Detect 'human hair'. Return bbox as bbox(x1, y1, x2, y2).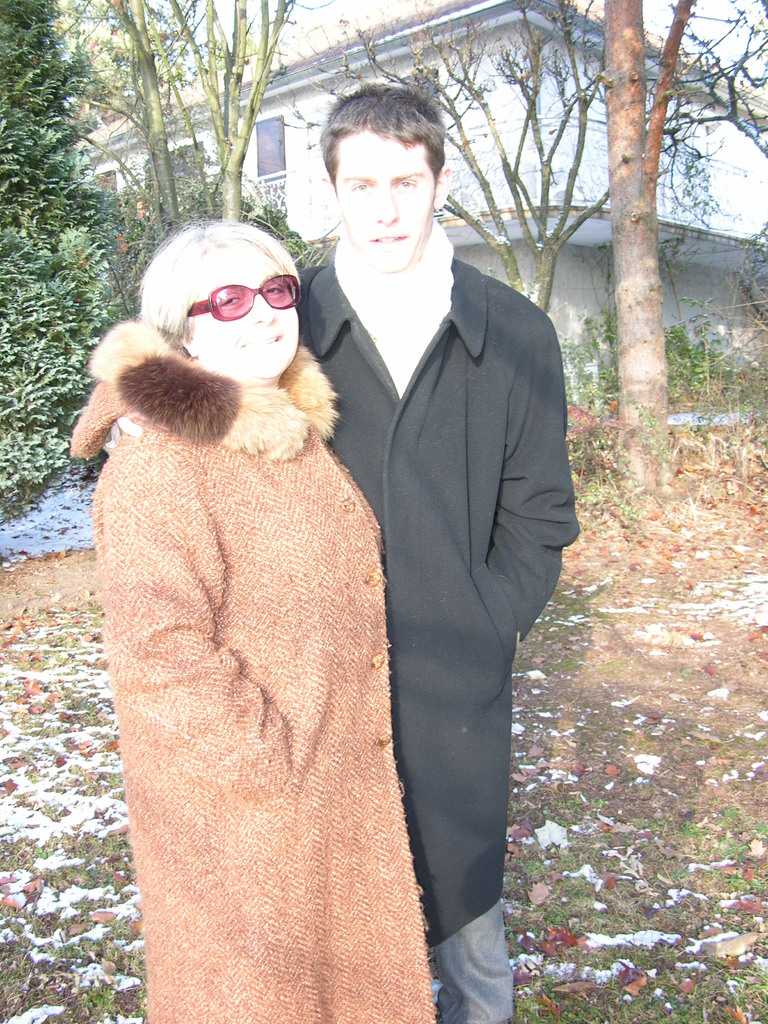
bbox(318, 76, 450, 193).
